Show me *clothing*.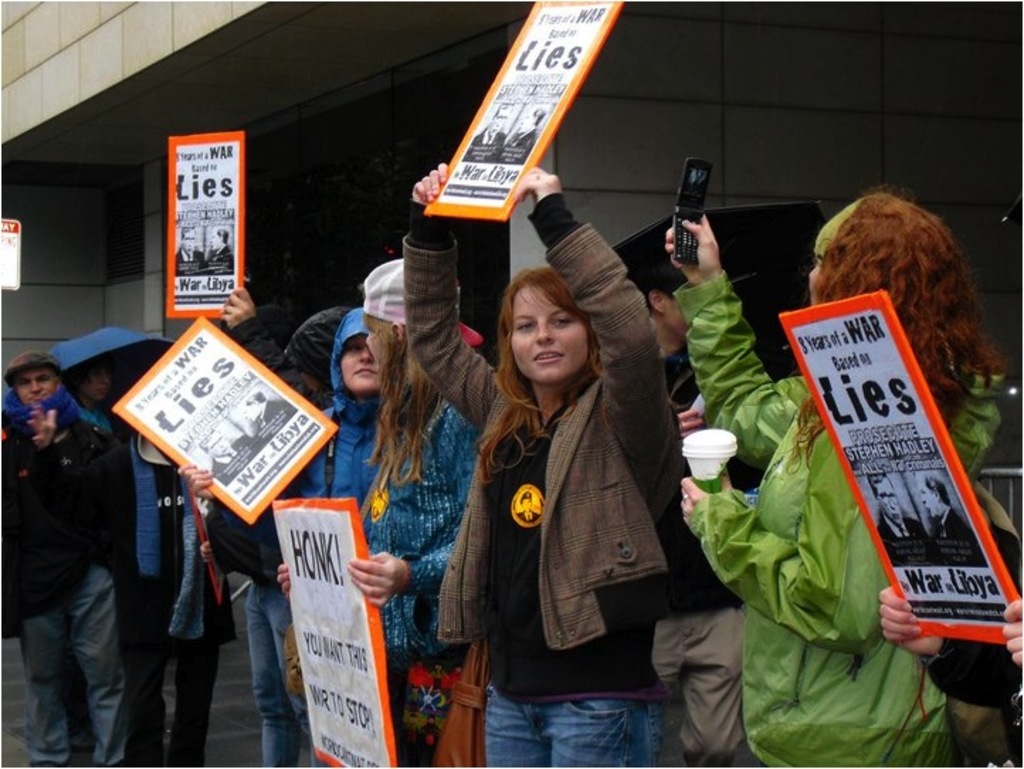
*clothing* is here: left=0, top=379, right=106, bottom=762.
